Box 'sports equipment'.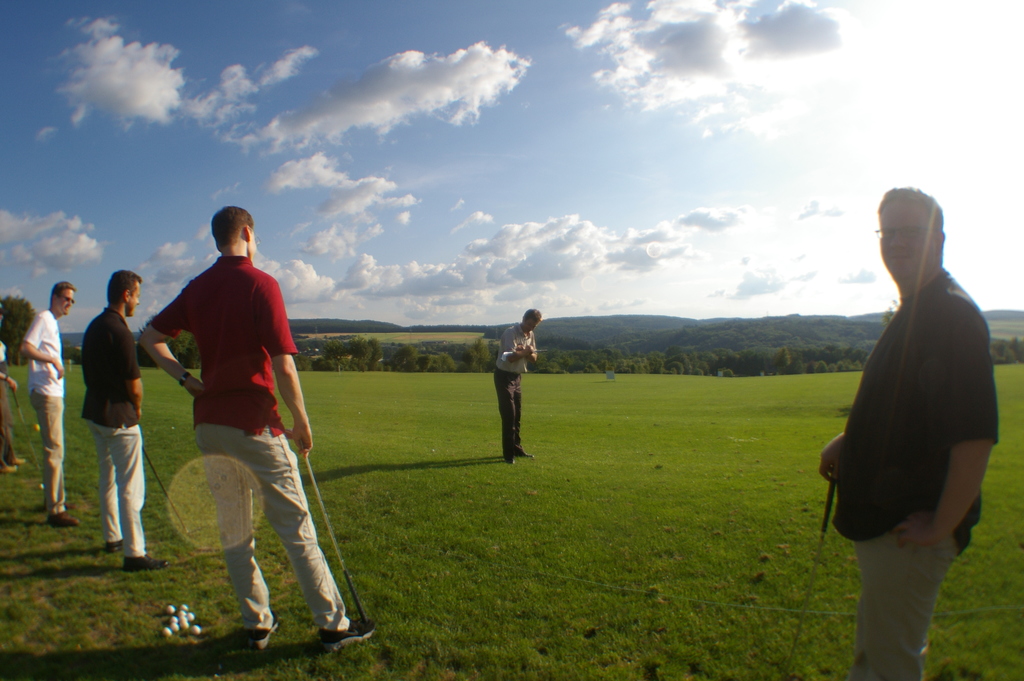
[31, 422, 40, 431].
